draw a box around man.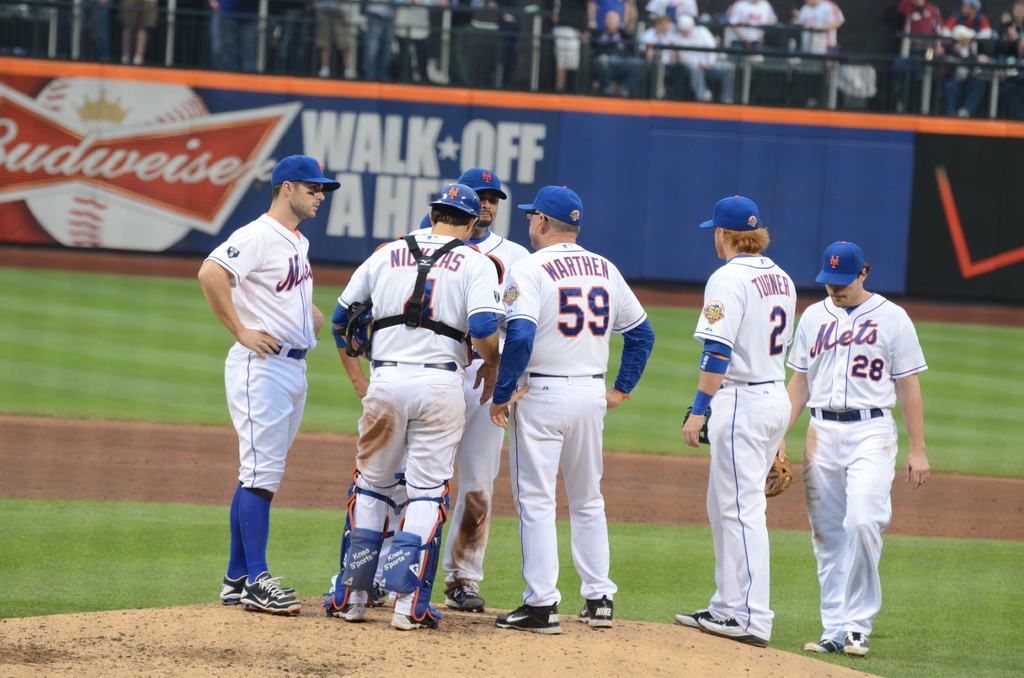
l=594, t=0, r=630, b=56.
